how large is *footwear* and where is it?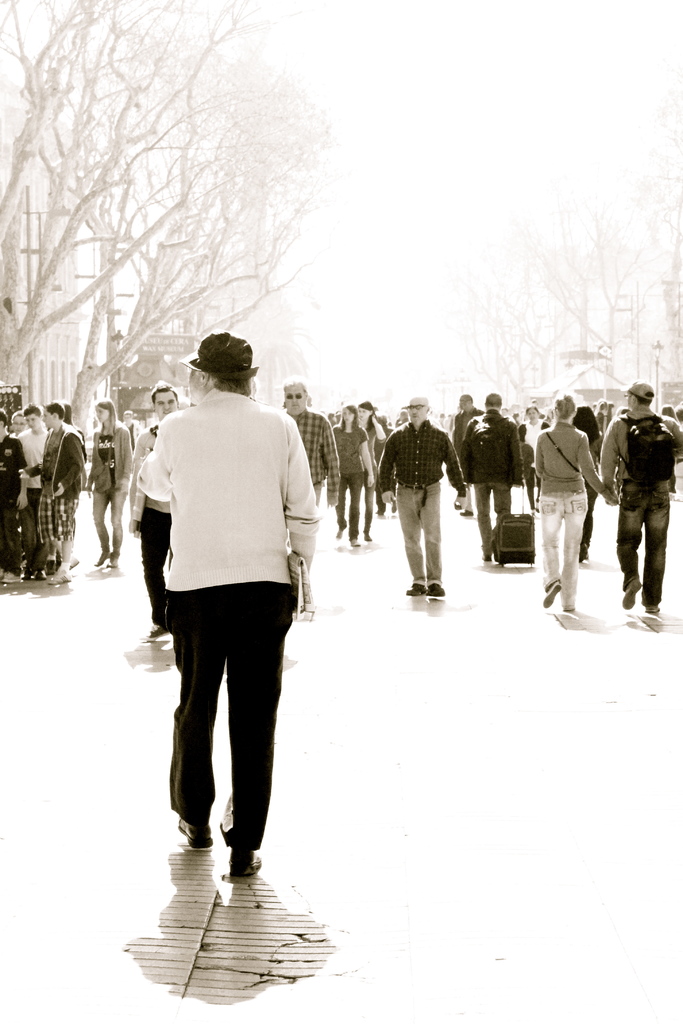
Bounding box: (x1=344, y1=532, x2=358, y2=545).
